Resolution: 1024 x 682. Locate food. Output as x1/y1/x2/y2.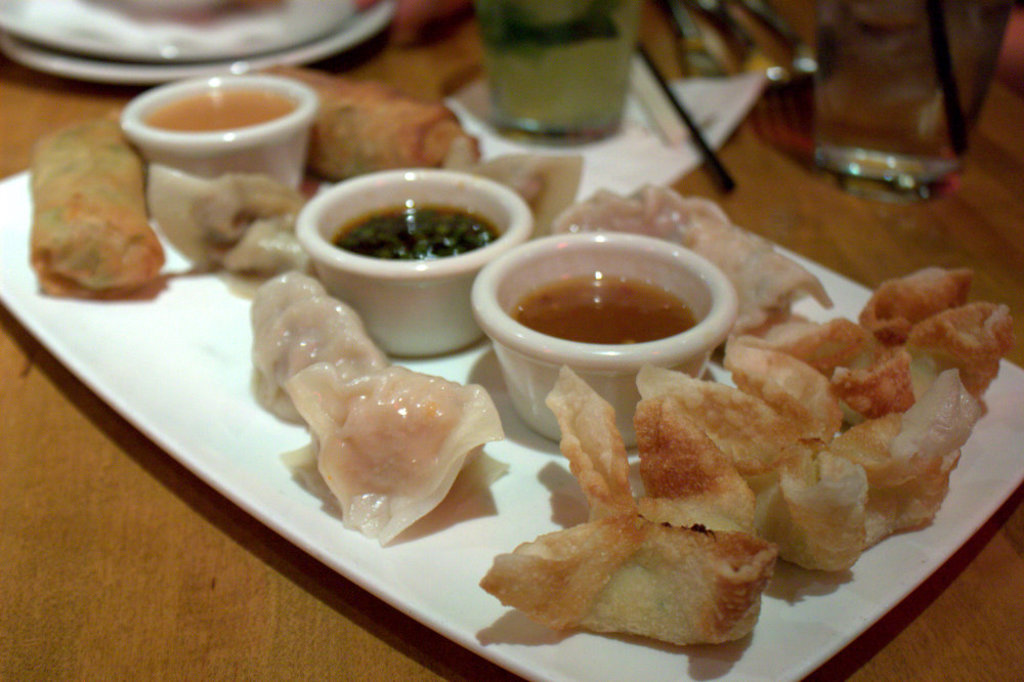
475/268/1012/652.
